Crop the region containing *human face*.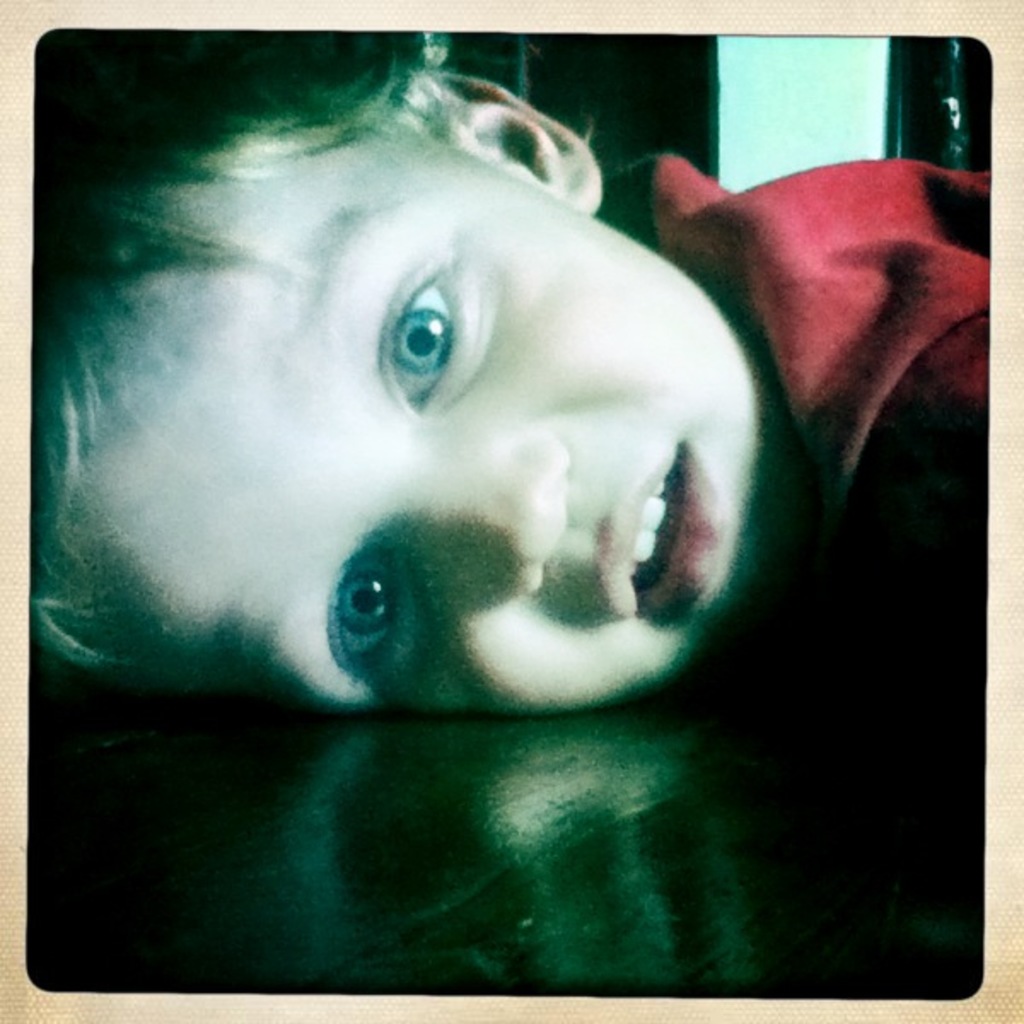
Crop region: <bbox>73, 118, 812, 719</bbox>.
